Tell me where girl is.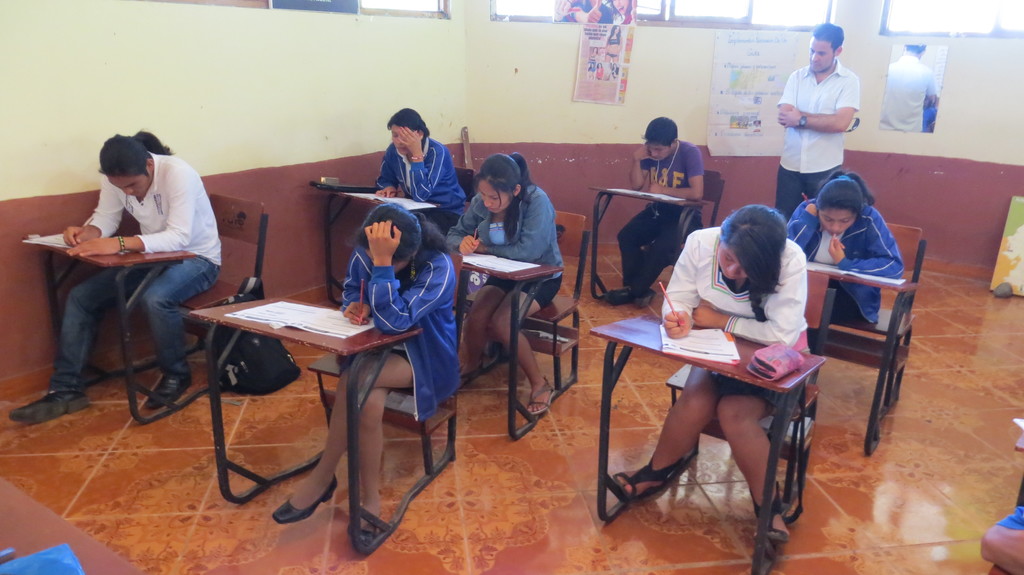
girl is at pyautogui.locateOnScreen(446, 152, 563, 412).
